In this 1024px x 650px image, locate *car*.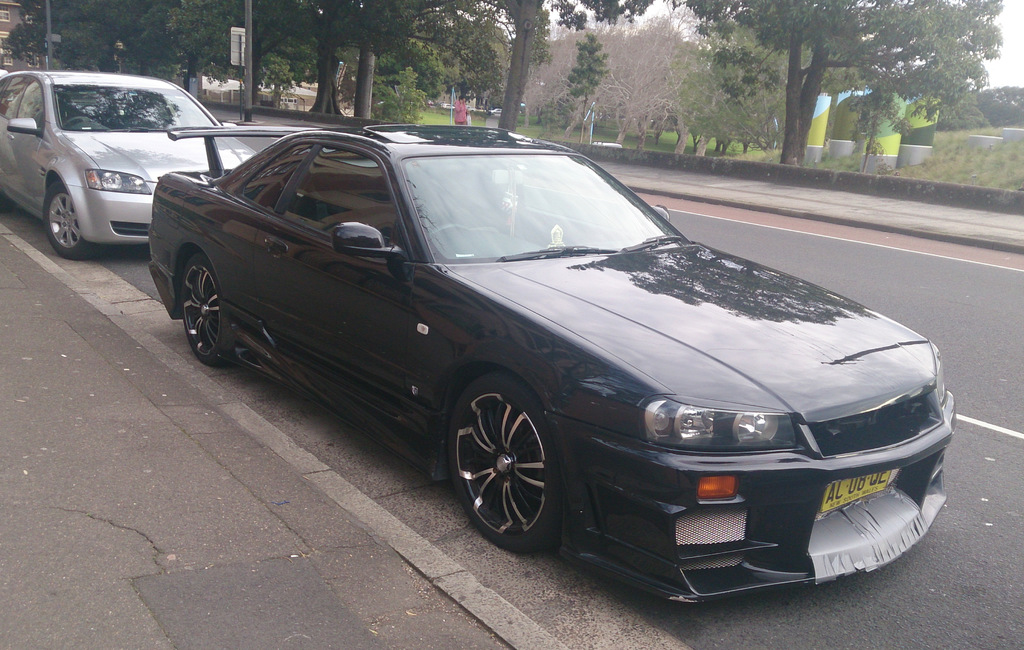
Bounding box: {"x1": 143, "y1": 123, "x2": 958, "y2": 608}.
